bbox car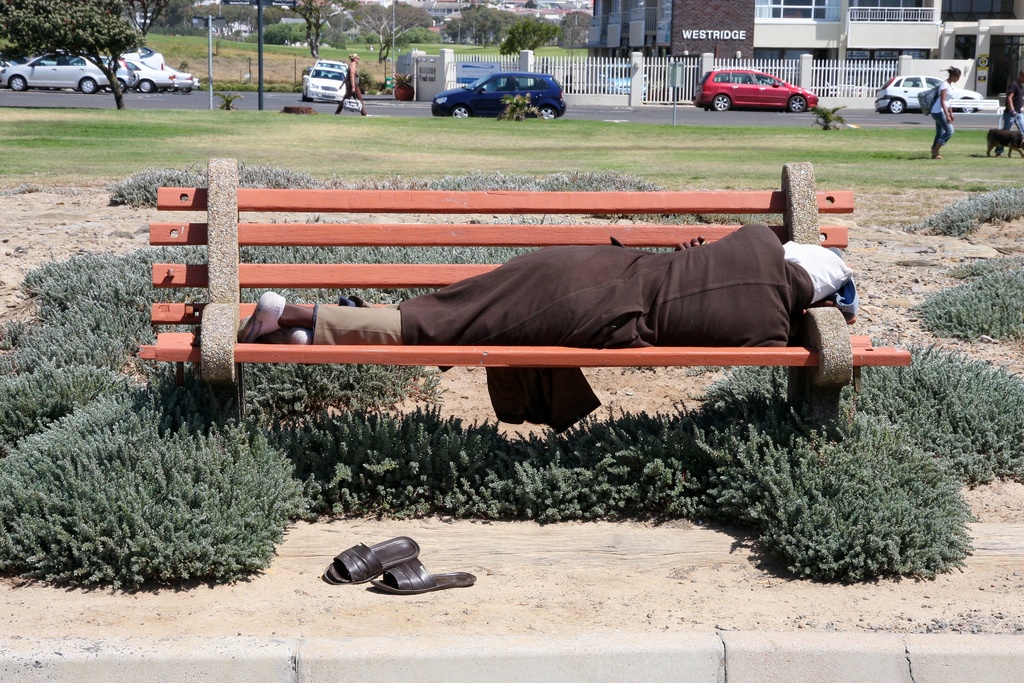
{"x1": 314, "y1": 57, "x2": 350, "y2": 74}
